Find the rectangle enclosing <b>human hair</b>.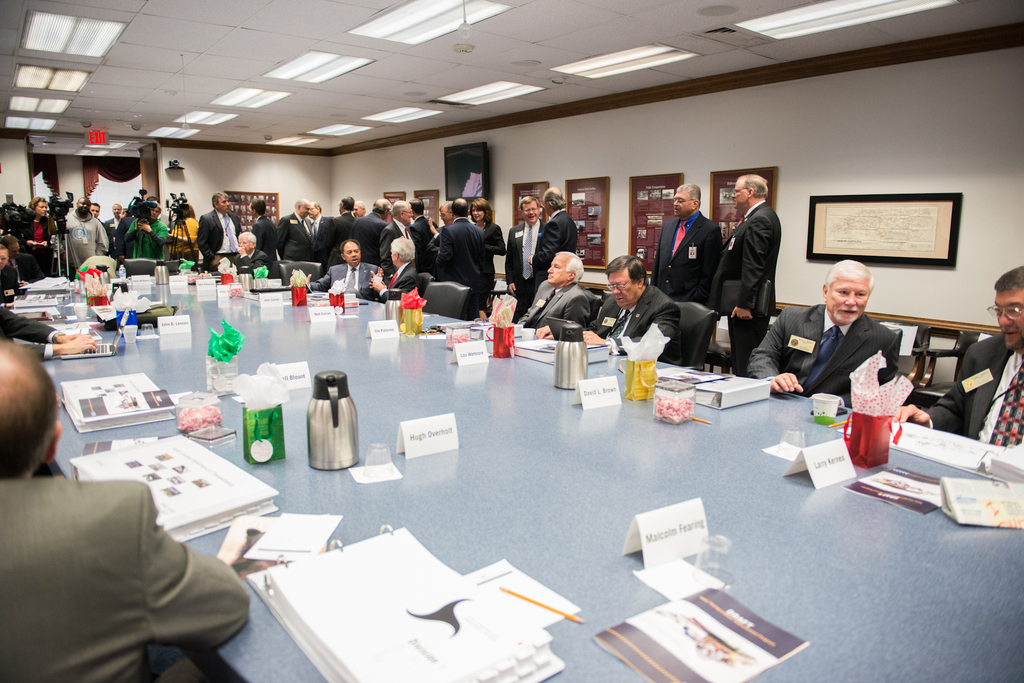
675,181,699,206.
